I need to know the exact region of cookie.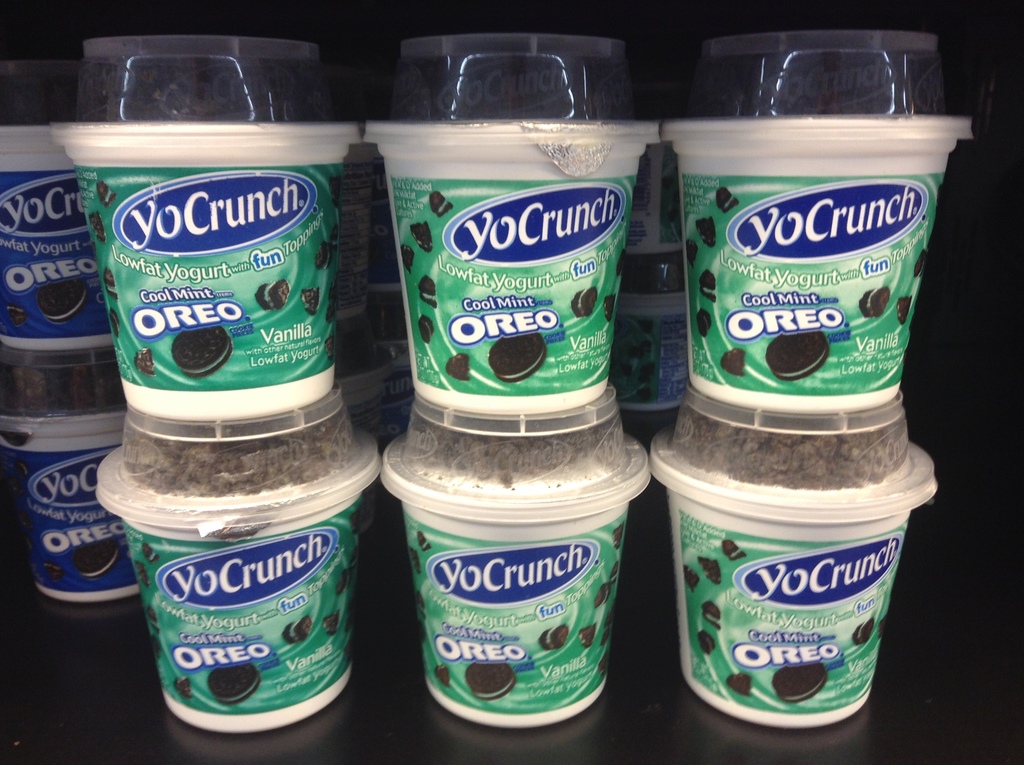
Region: [415,529,431,552].
